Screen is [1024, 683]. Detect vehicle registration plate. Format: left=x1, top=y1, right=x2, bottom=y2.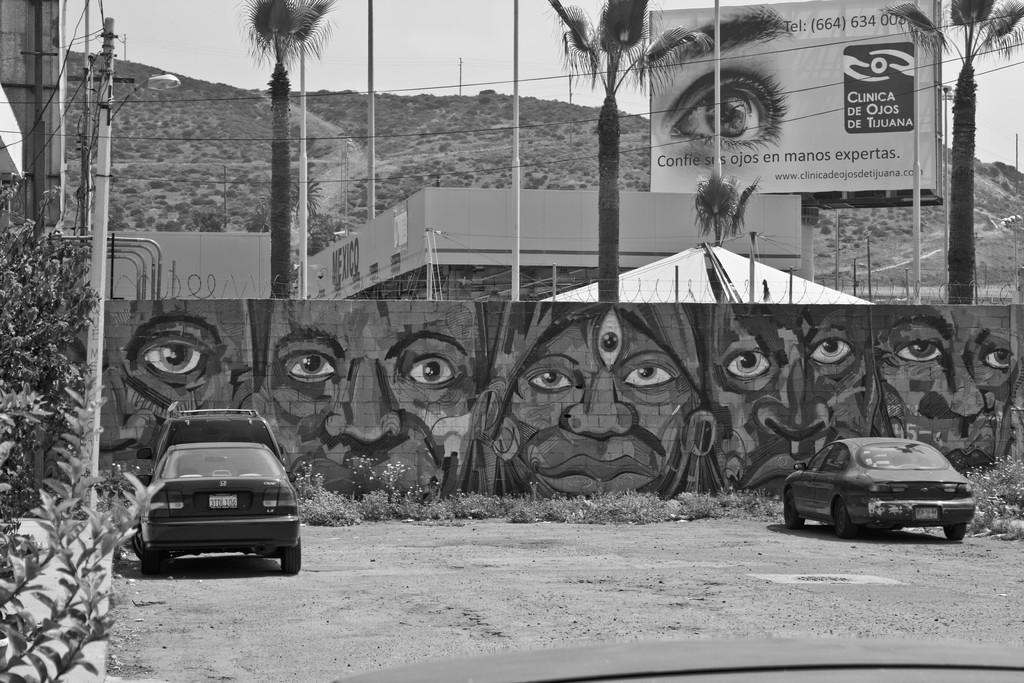
left=914, top=507, right=940, bottom=520.
